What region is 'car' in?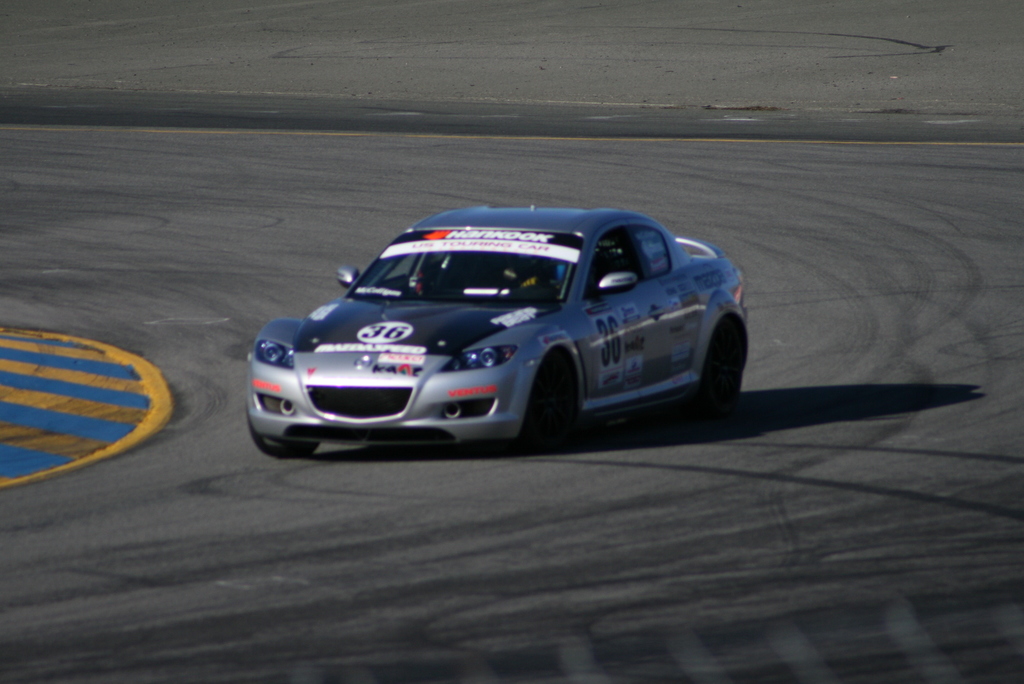
pyautogui.locateOnScreen(235, 205, 783, 457).
